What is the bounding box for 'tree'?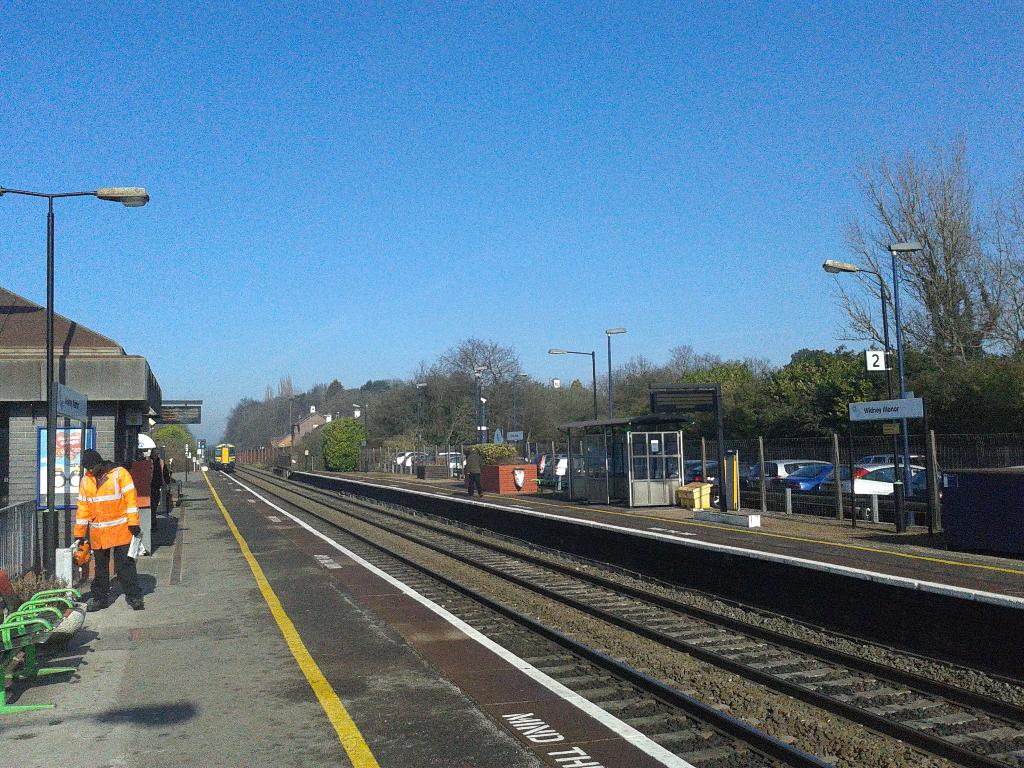
x1=808 y1=116 x2=1023 y2=412.
